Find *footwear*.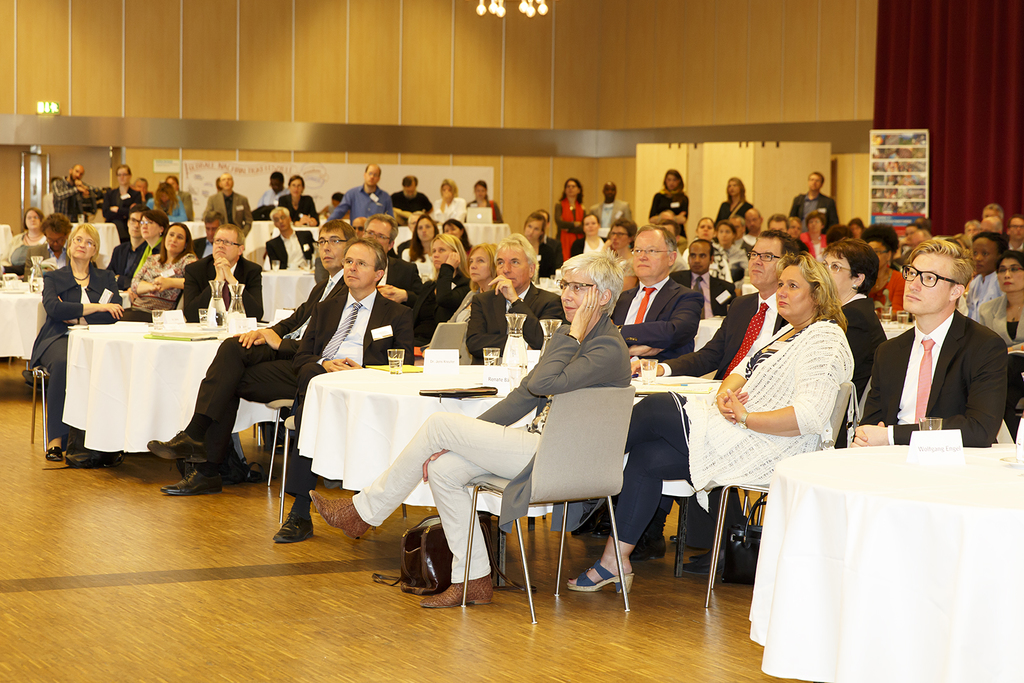
<region>42, 435, 61, 461</region>.
